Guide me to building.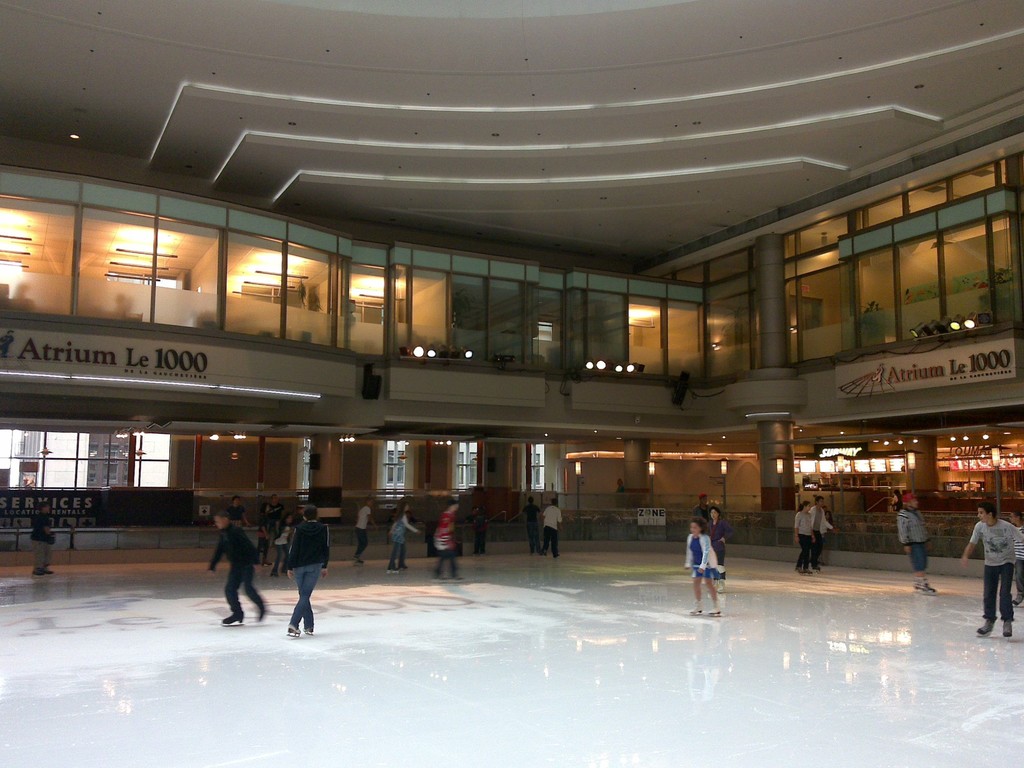
Guidance: (left=0, top=0, right=1020, bottom=767).
